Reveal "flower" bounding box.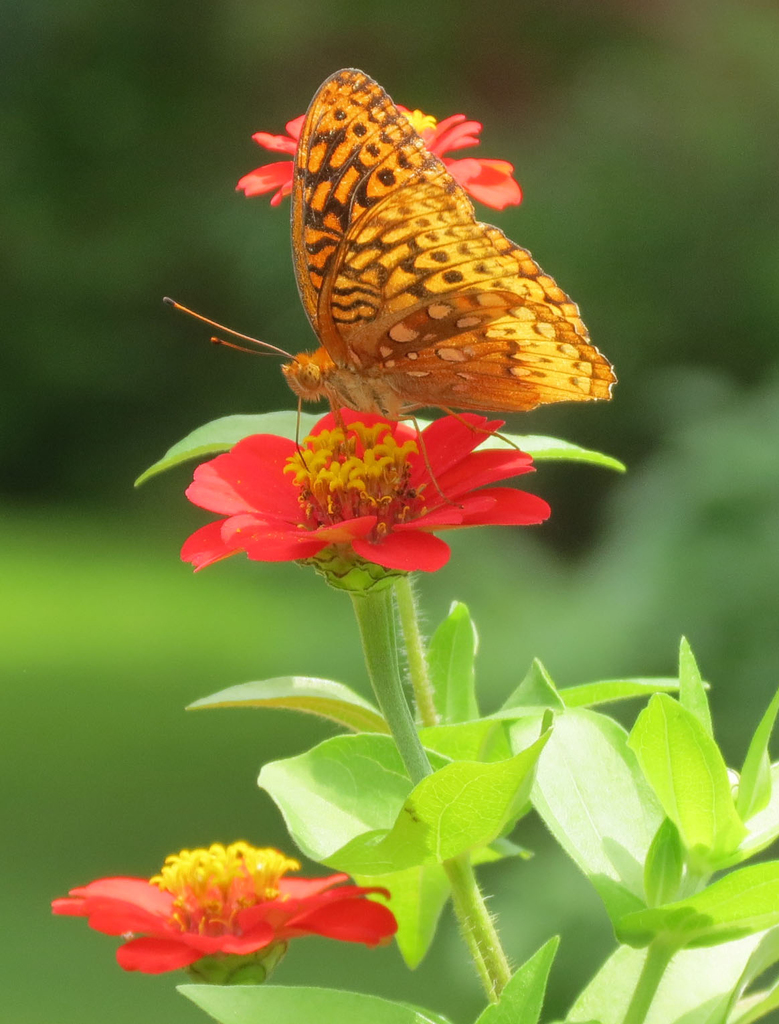
Revealed: (177,402,555,576).
